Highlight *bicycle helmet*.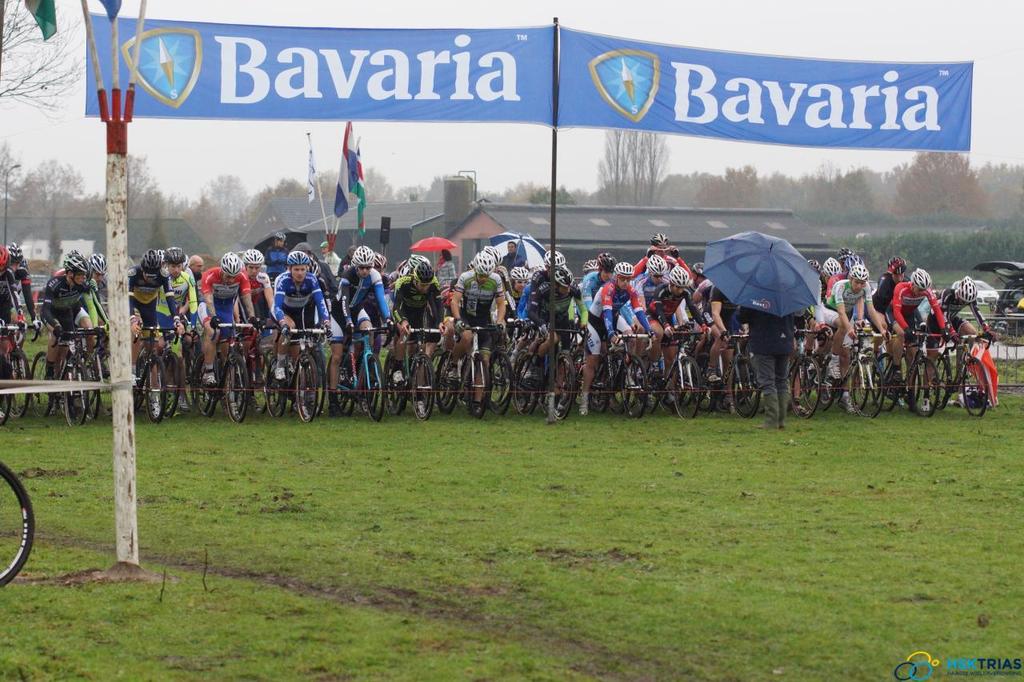
Highlighted region: BBox(474, 254, 495, 273).
